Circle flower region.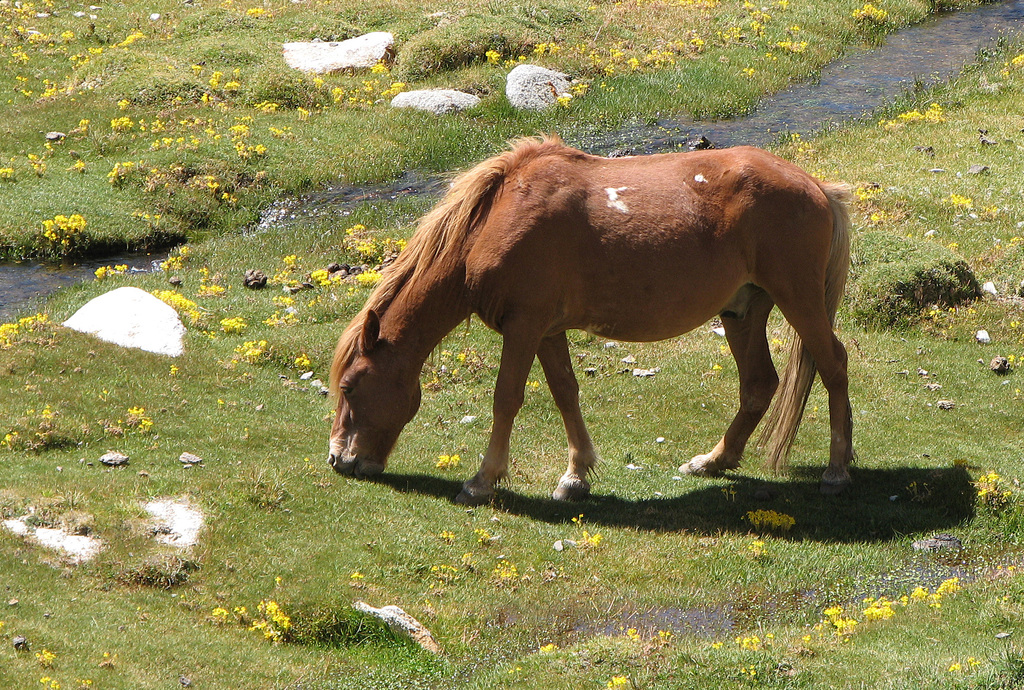
Region: BBox(40, 213, 89, 242).
